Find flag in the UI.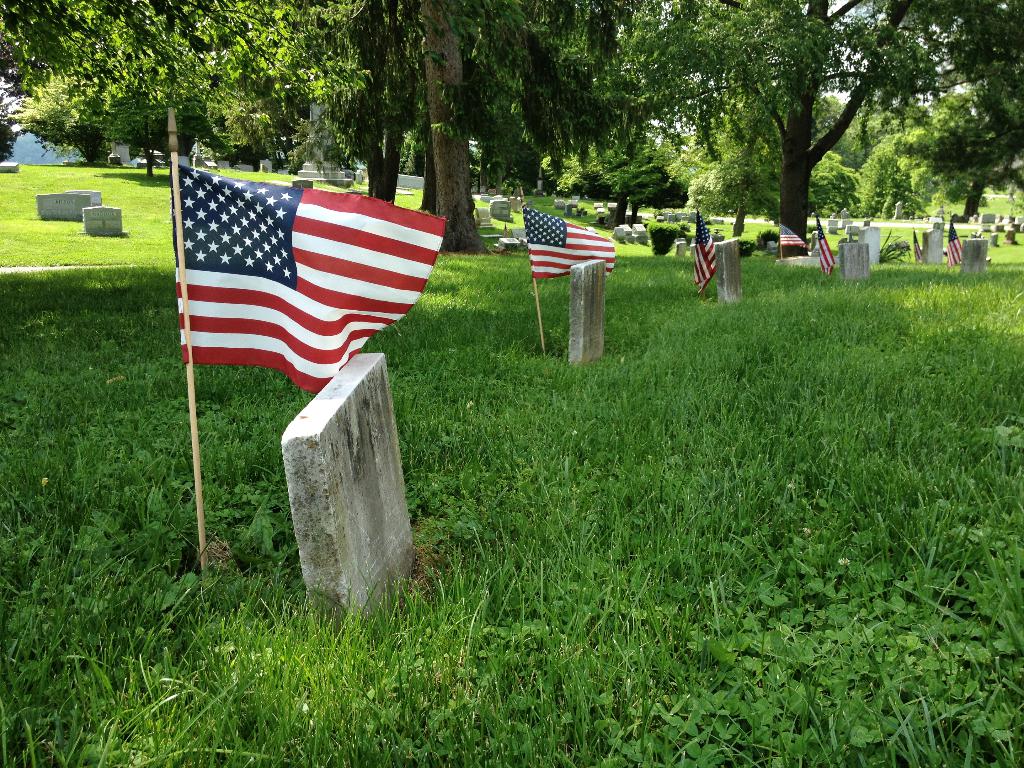
UI element at (528, 211, 615, 280).
